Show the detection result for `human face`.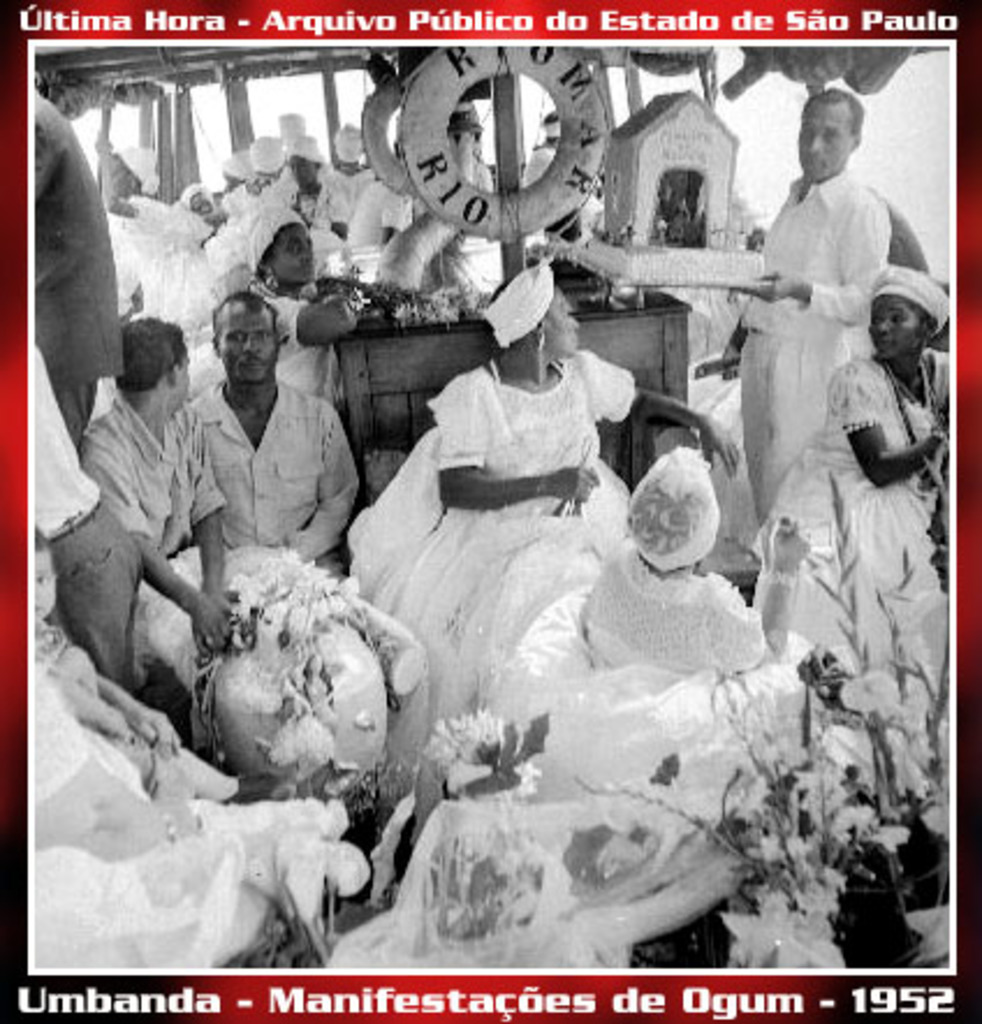
(x1=871, y1=292, x2=922, y2=350).
